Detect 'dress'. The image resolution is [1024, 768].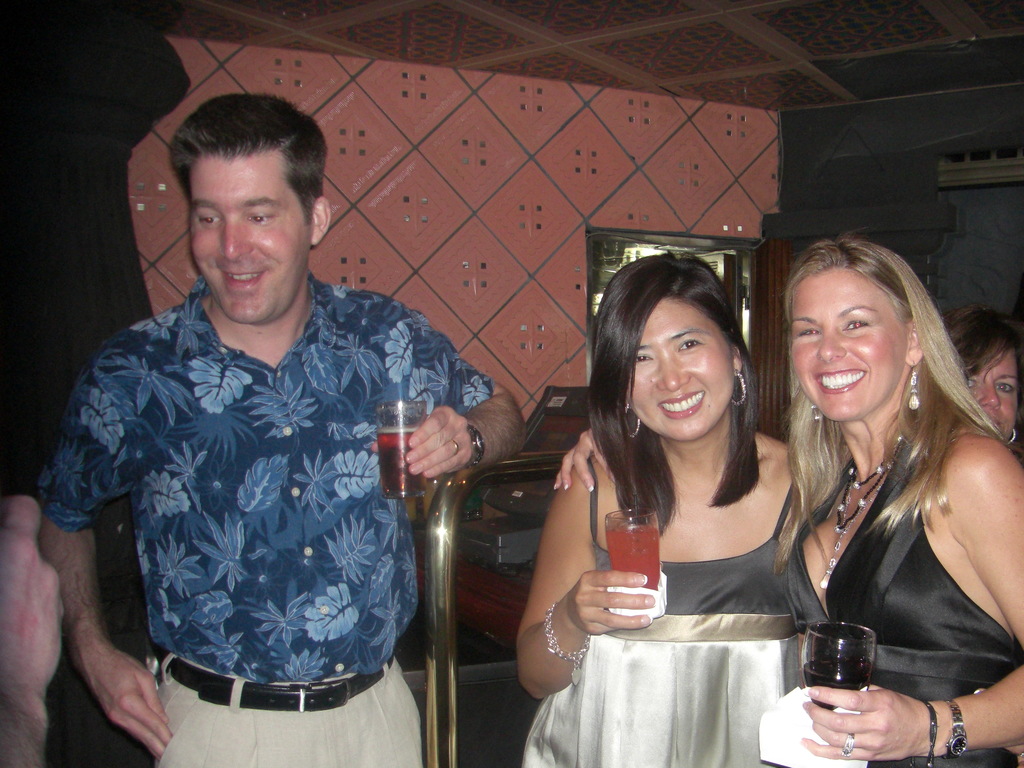
bbox=(785, 439, 1023, 767).
